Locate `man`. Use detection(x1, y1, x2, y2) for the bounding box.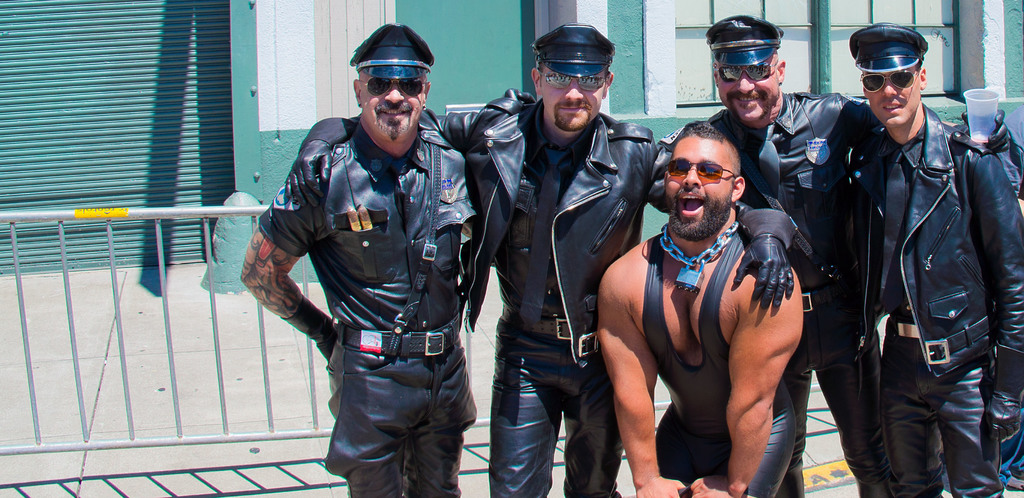
detection(649, 12, 1012, 497).
